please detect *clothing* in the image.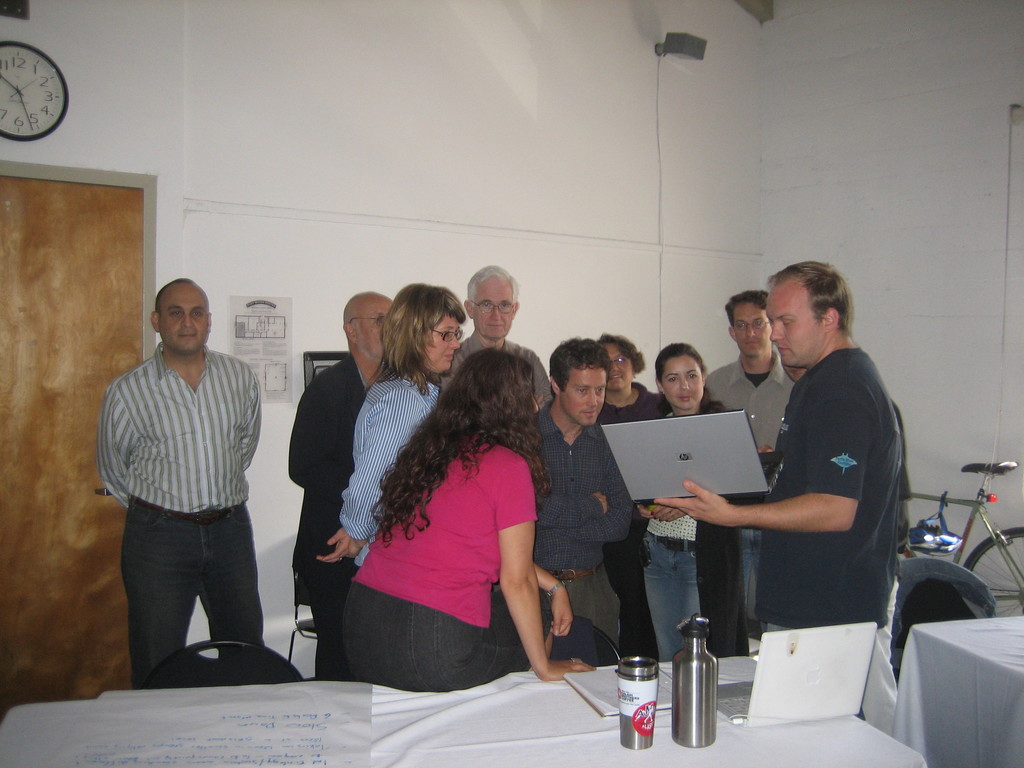
[x1=595, y1=385, x2=680, y2=655].
